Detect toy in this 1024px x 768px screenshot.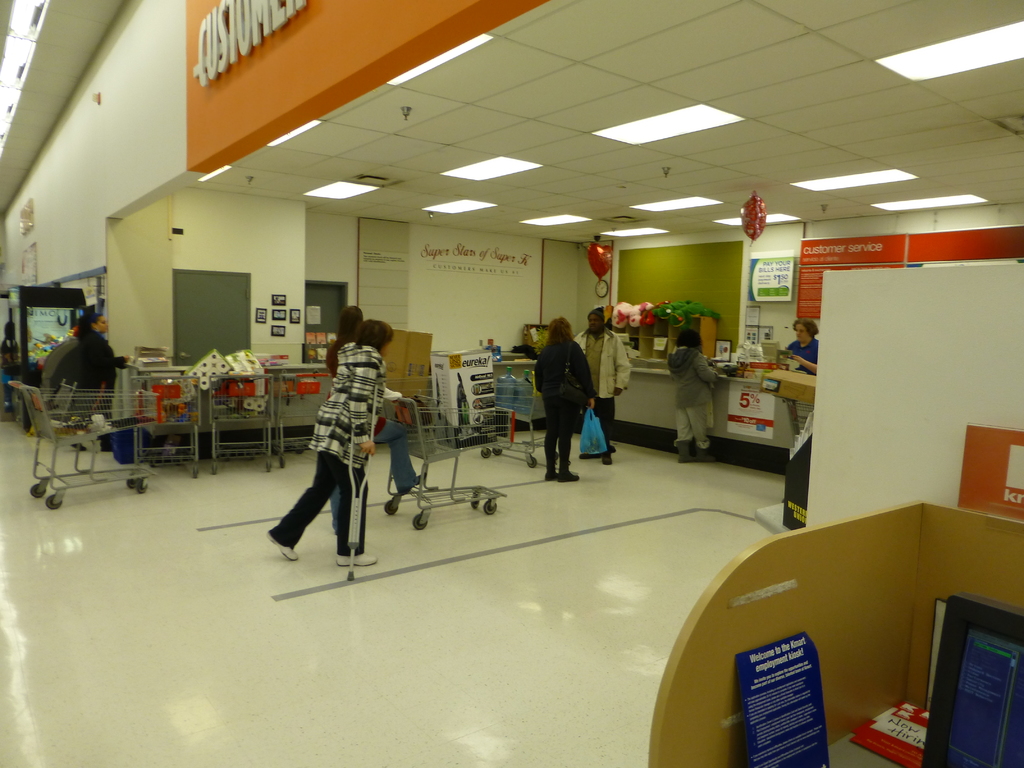
Detection: [left=657, top=299, right=719, bottom=330].
